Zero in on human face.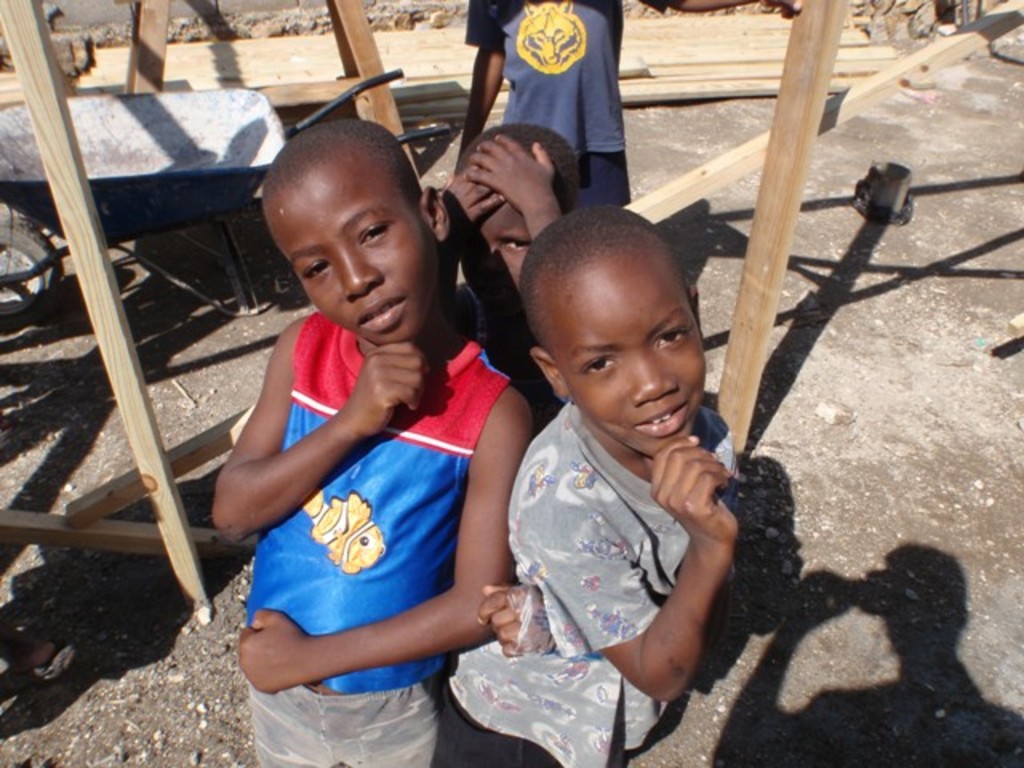
Zeroed in: bbox=[461, 202, 531, 320].
